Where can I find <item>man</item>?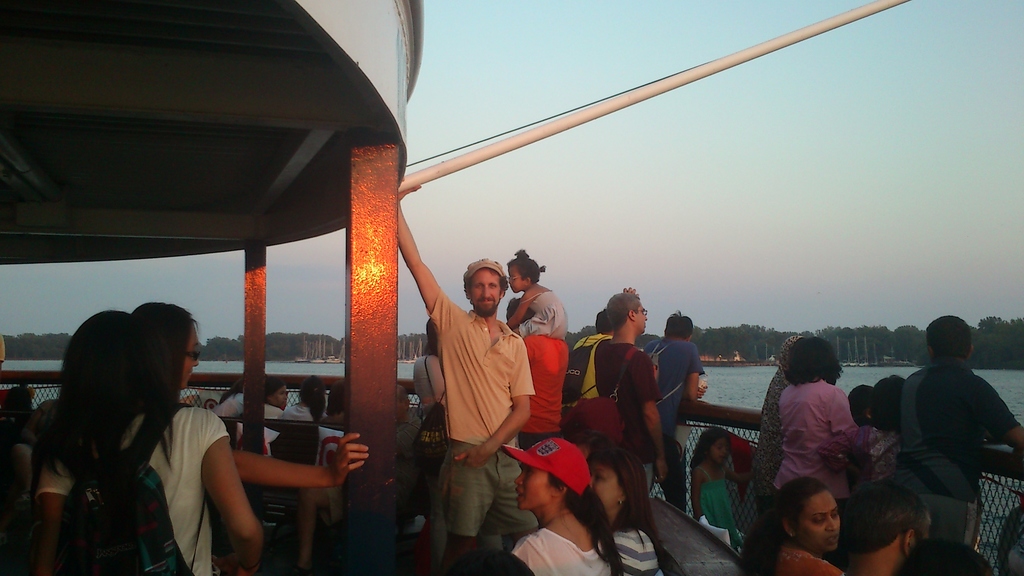
You can find it at x1=893 y1=311 x2=1023 y2=555.
